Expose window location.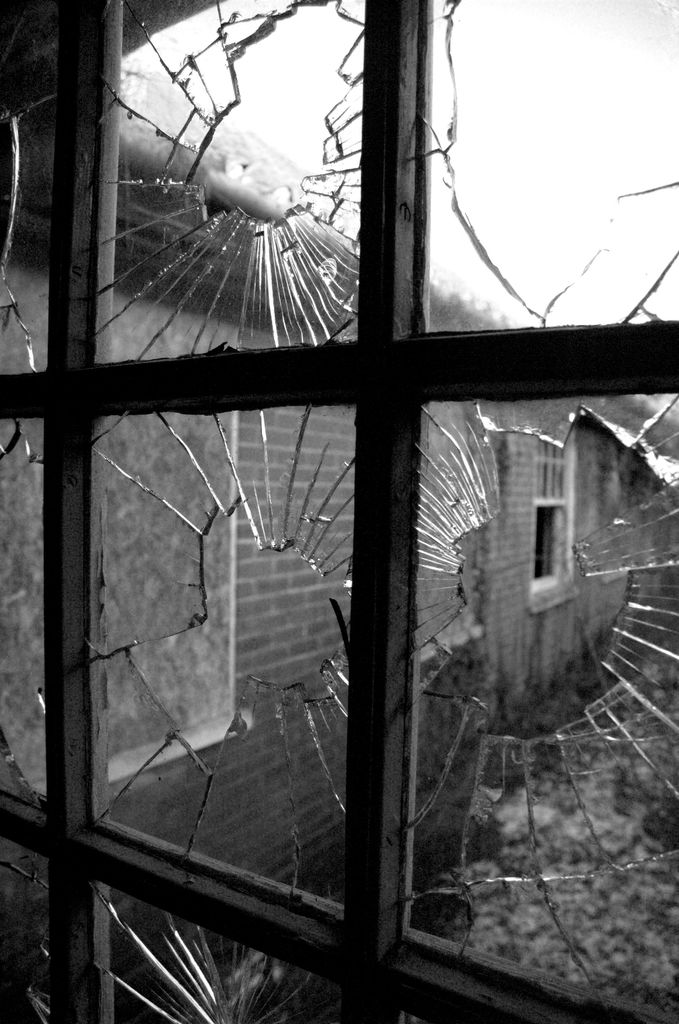
Exposed at 525,420,577,611.
